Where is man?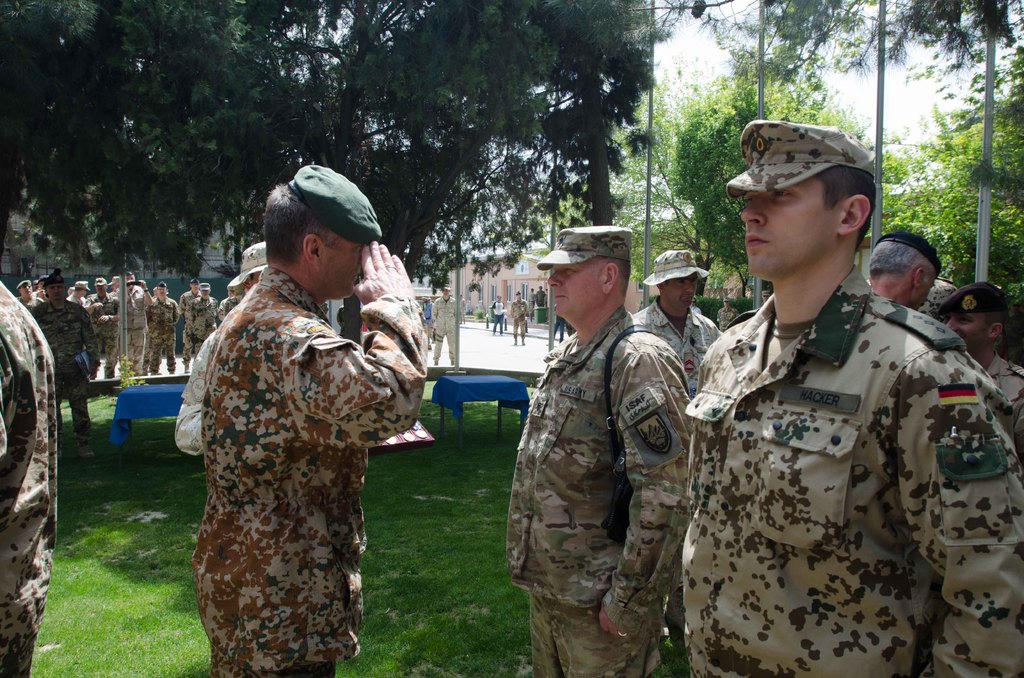
detection(508, 222, 685, 677).
